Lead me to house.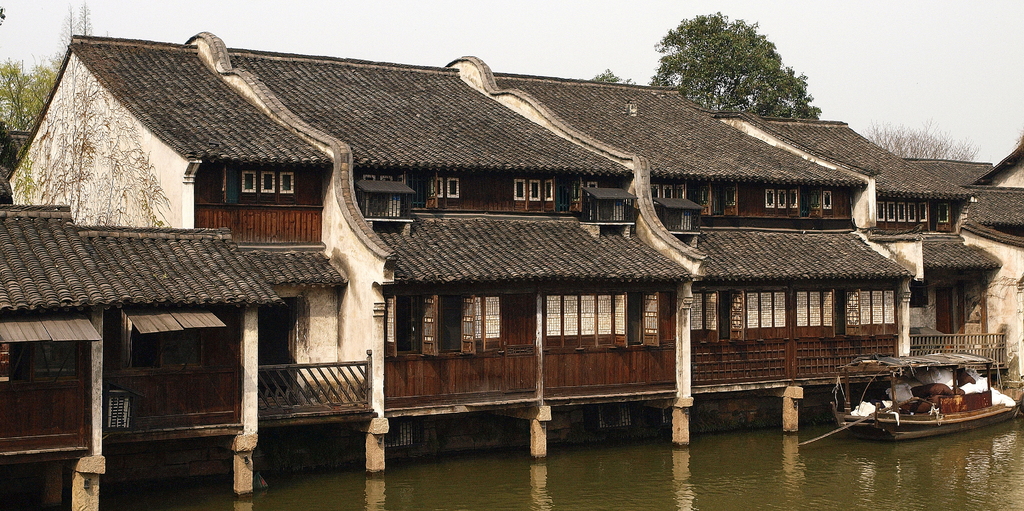
Lead to bbox=(0, 26, 1023, 510).
